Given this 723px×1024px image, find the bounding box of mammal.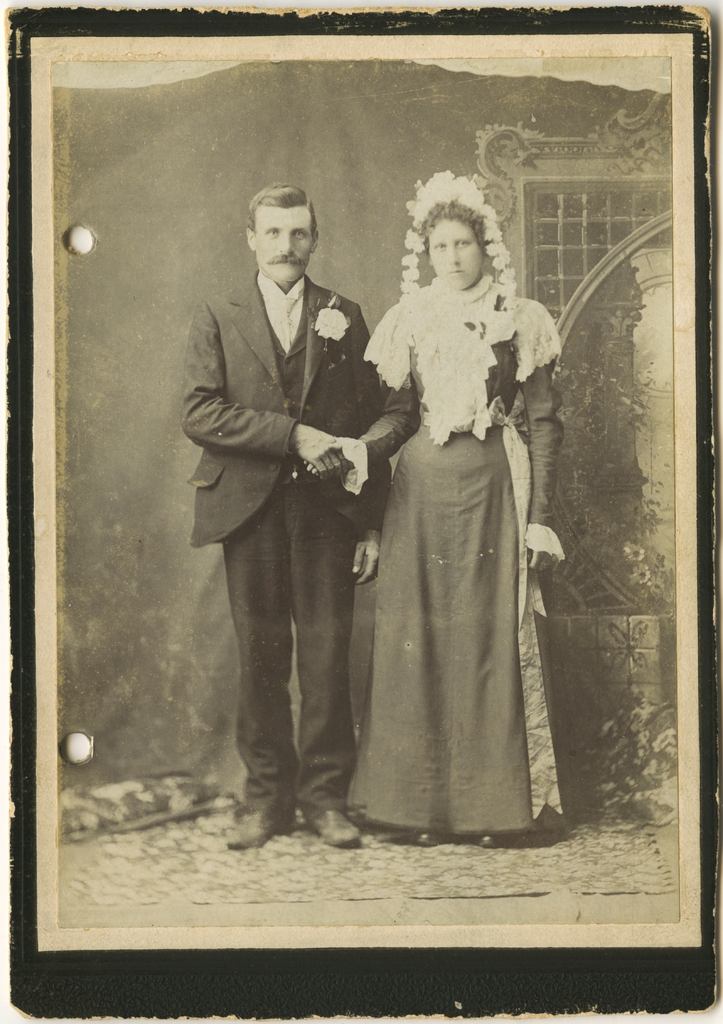
Rect(318, 167, 569, 851).
